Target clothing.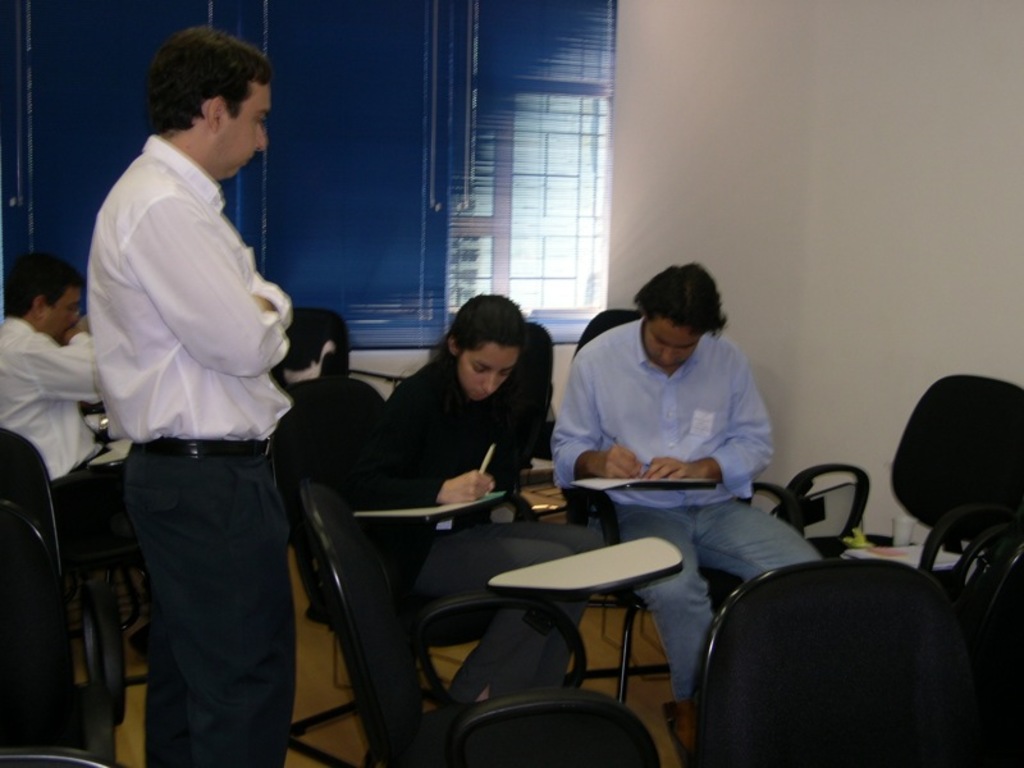
Target region: crop(0, 312, 105, 538).
